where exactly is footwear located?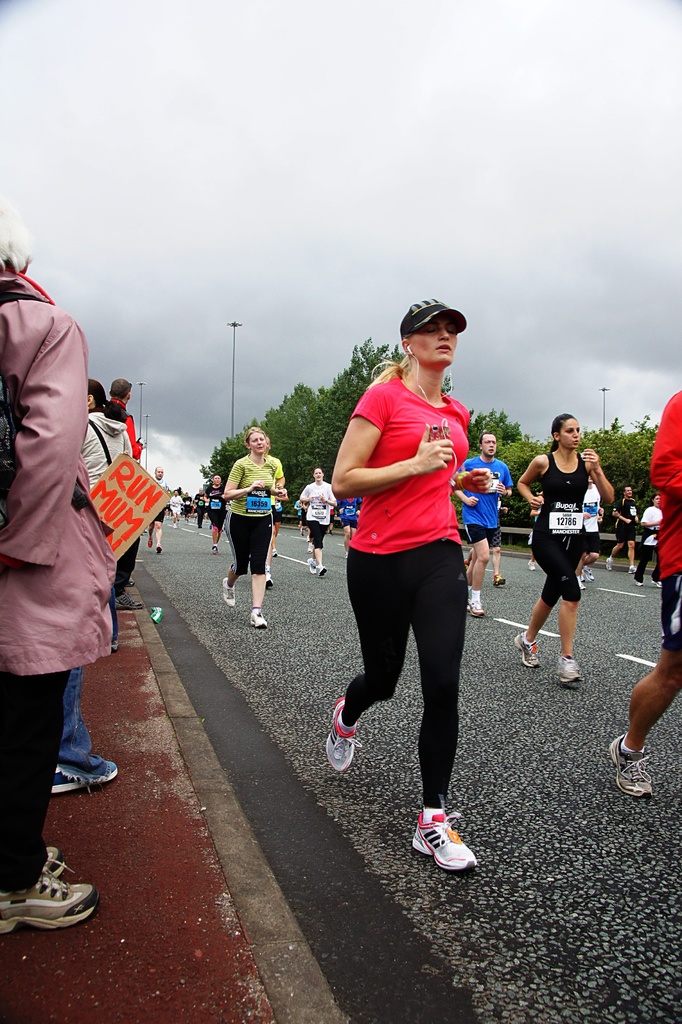
Its bounding box is select_region(155, 543, 162, 553).
